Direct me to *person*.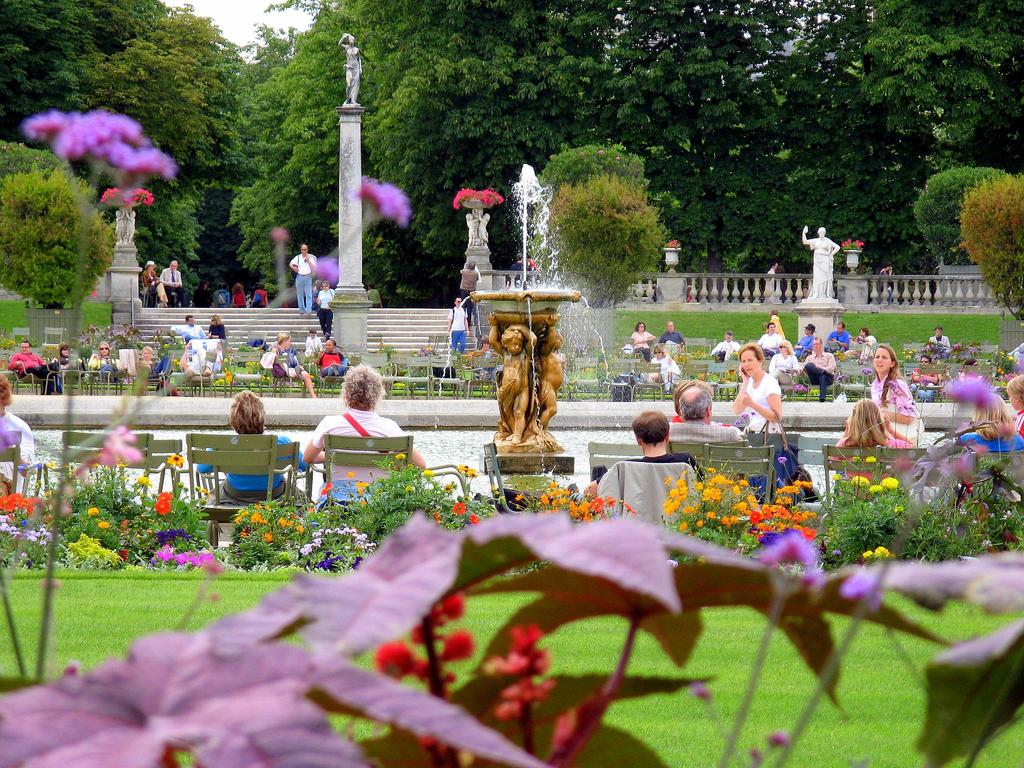
Direction: box=[1005, 373, 1023, 441].
